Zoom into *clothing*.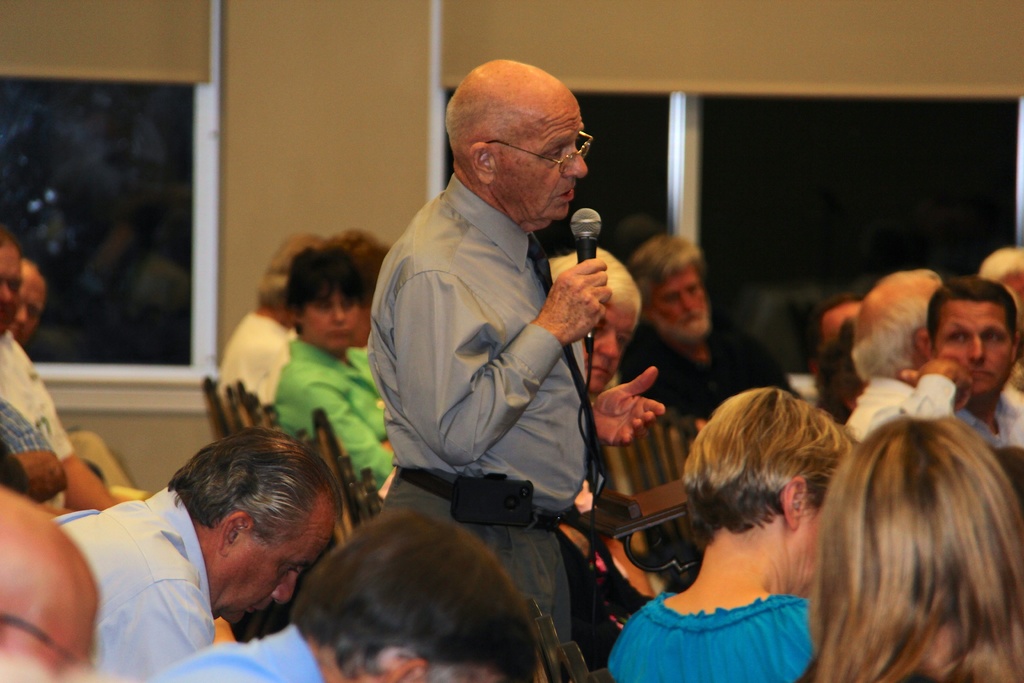
Zoom target: locate(266, 333, 399, 494).
